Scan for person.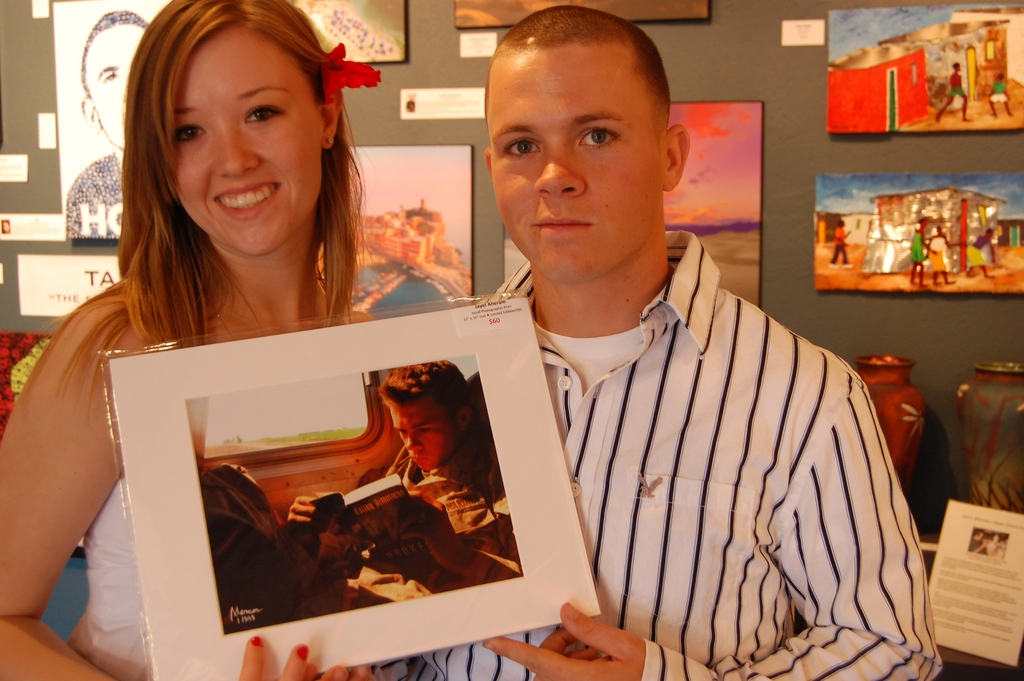
Scan result: pyautogui.locateOnScreen(922, 213, 954, 284).
